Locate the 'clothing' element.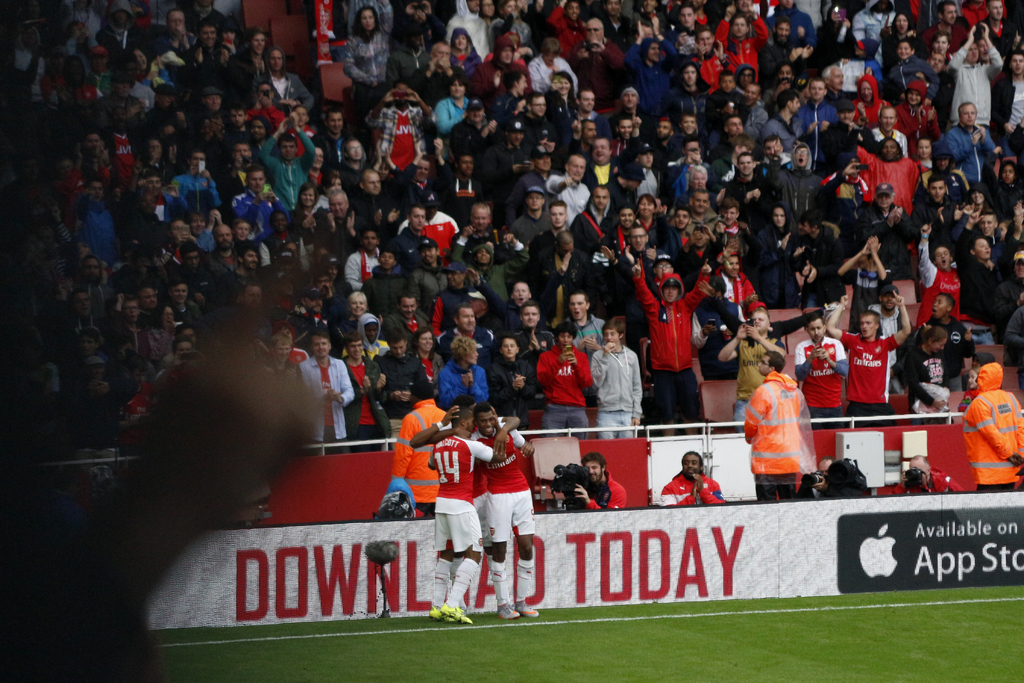
Element bbox: 524 56 578 99.
